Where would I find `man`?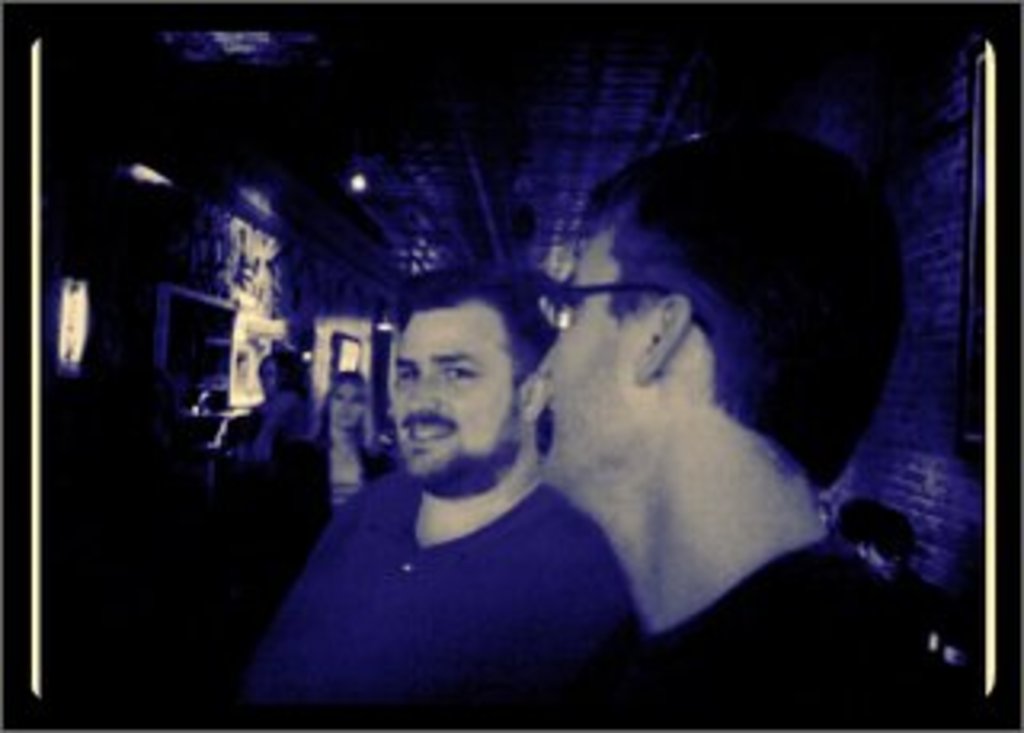
At x1=237 y1=262 x2=646 y2=730.
